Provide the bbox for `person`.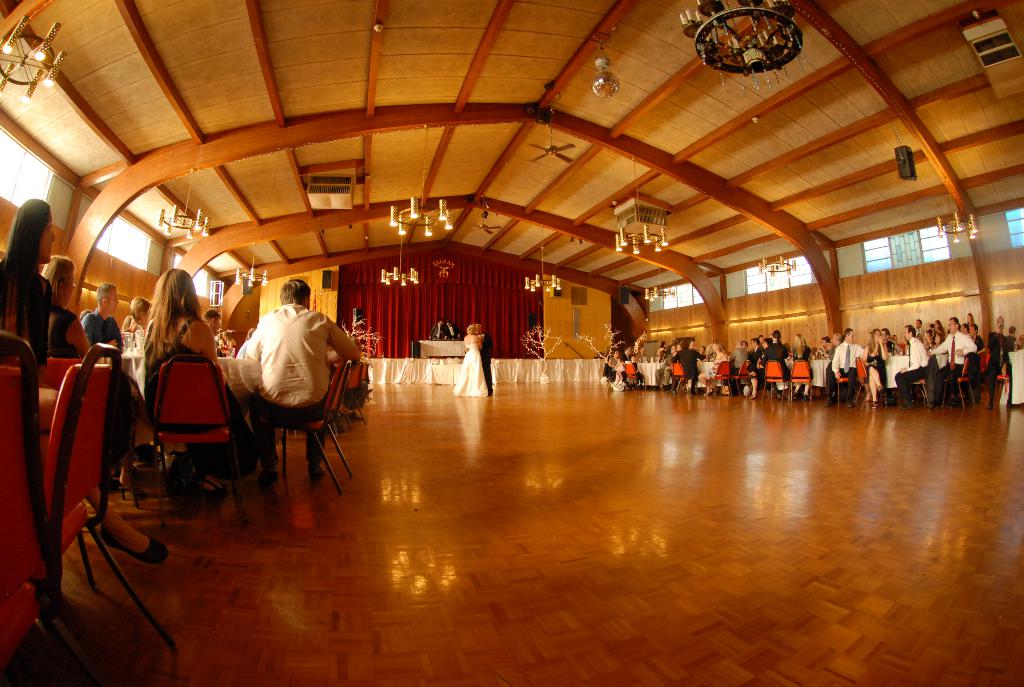
[x1=766, y1=329, x2=788, y2=398].
